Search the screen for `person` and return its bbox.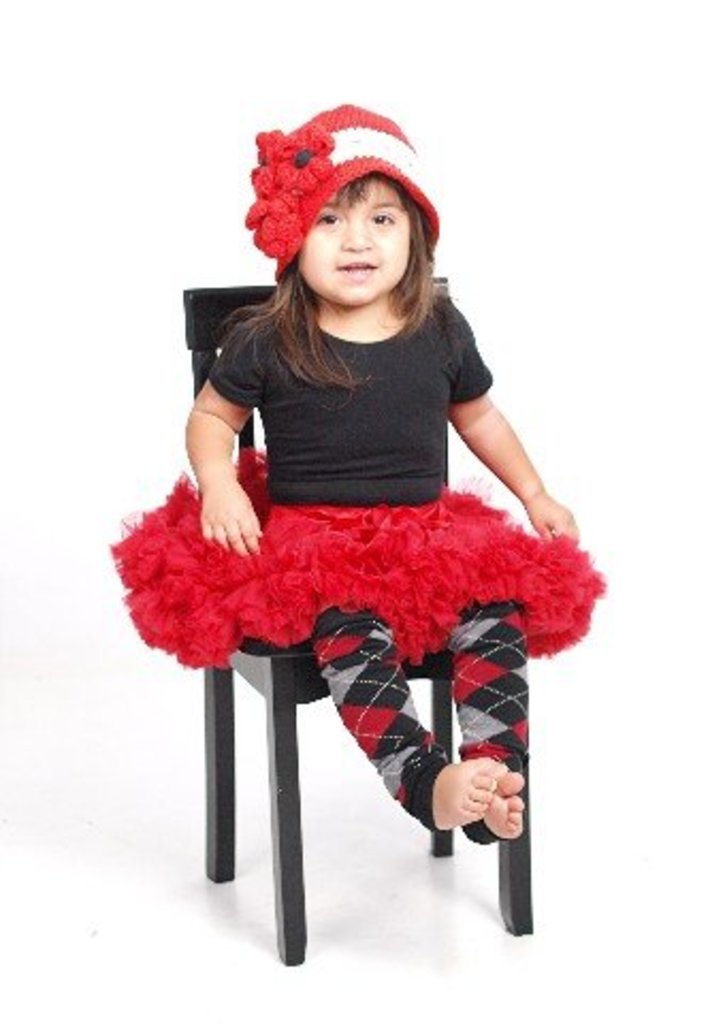
Found: [130, 115, 580, 956].
